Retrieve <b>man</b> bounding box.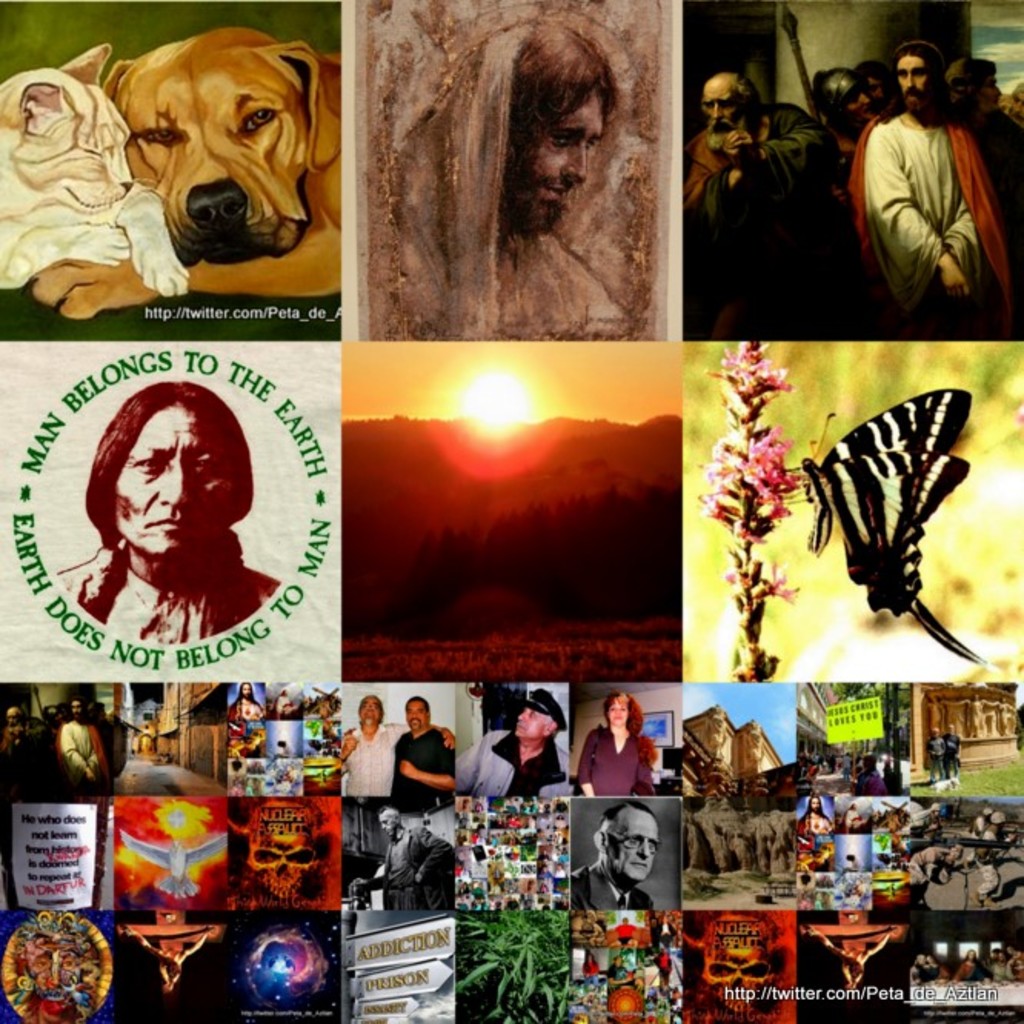
Bounding box: (836, 29, 1007, 312).
